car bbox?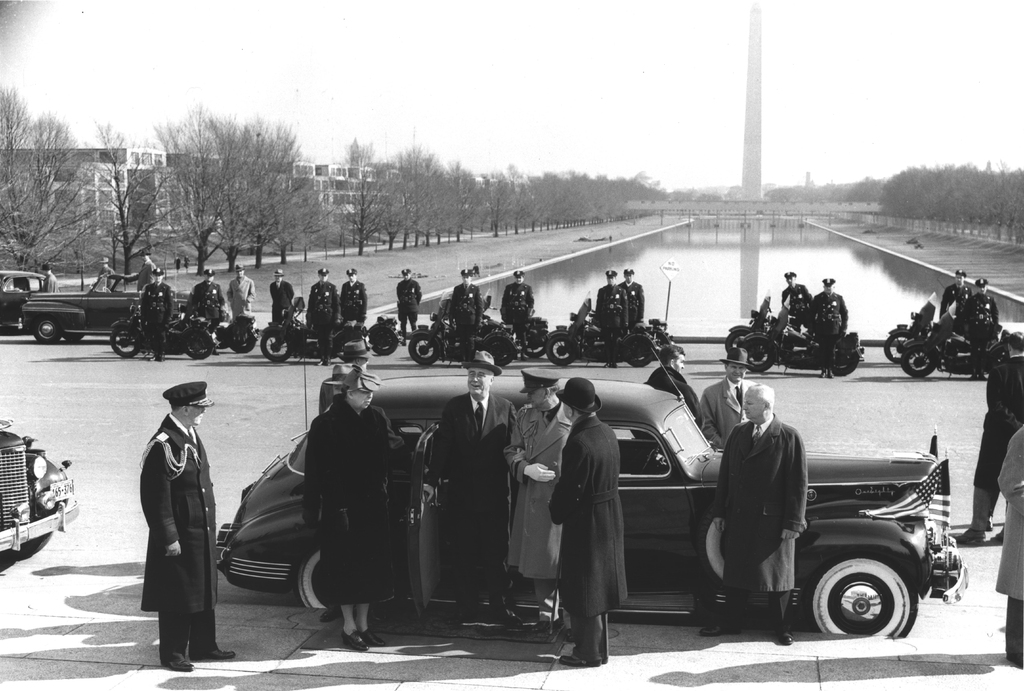
select_region(0, 267, 54, 334)
